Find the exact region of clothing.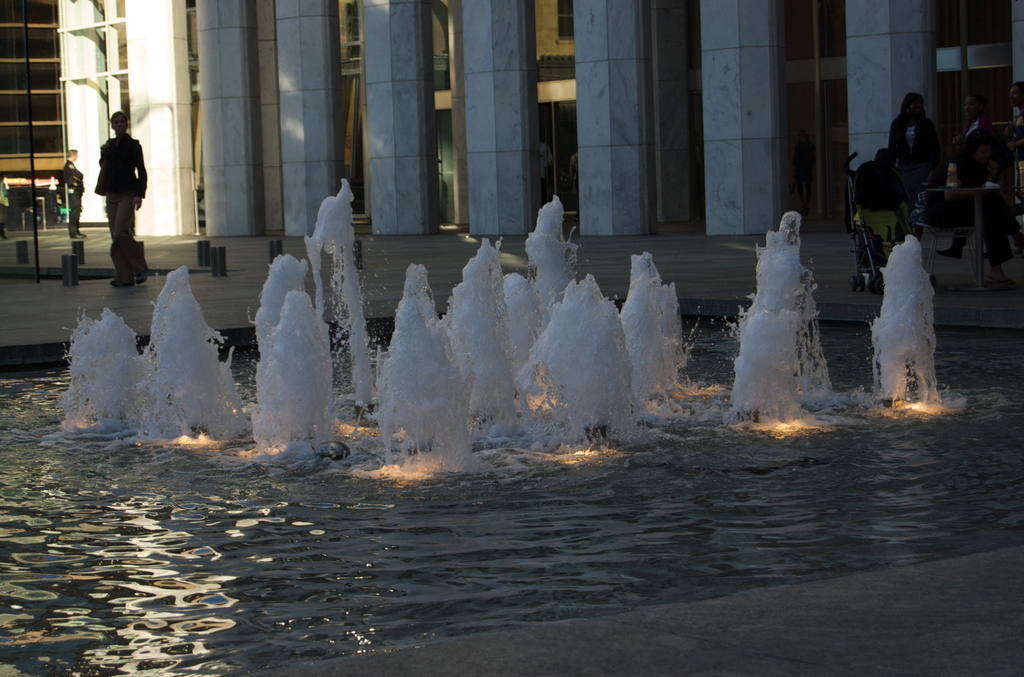
Exact region: {"x1": 96, "y1": 129, "x2": 151, "y2": 269}.
